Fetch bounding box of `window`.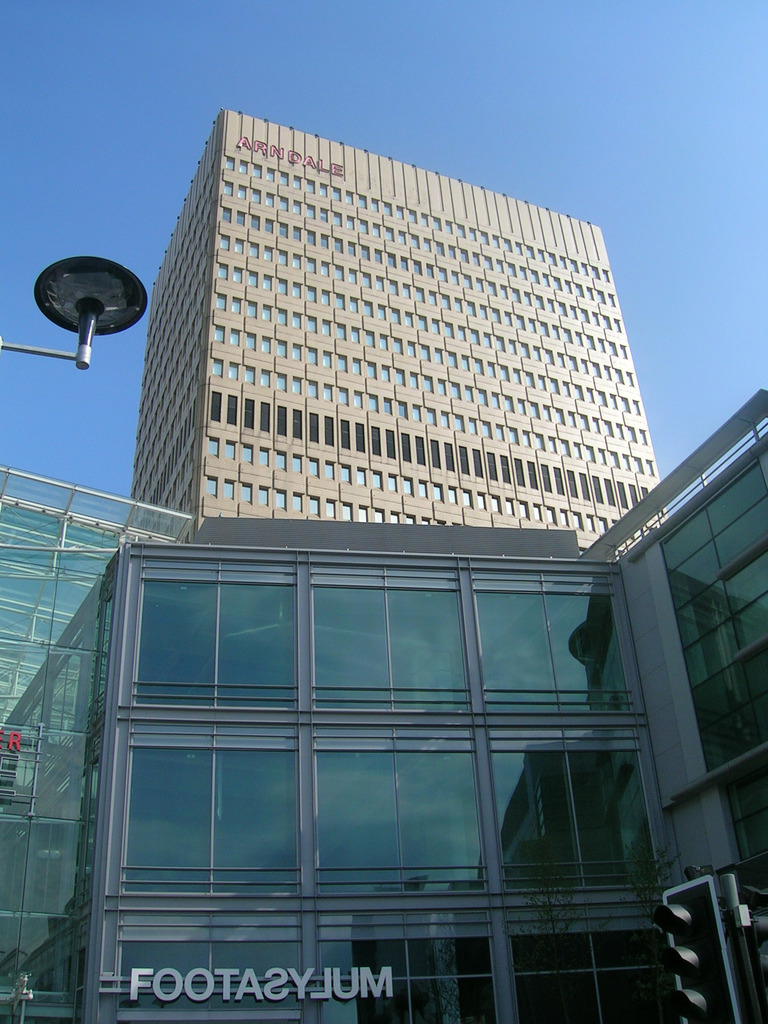
Bbox: (563,253,566,269).
